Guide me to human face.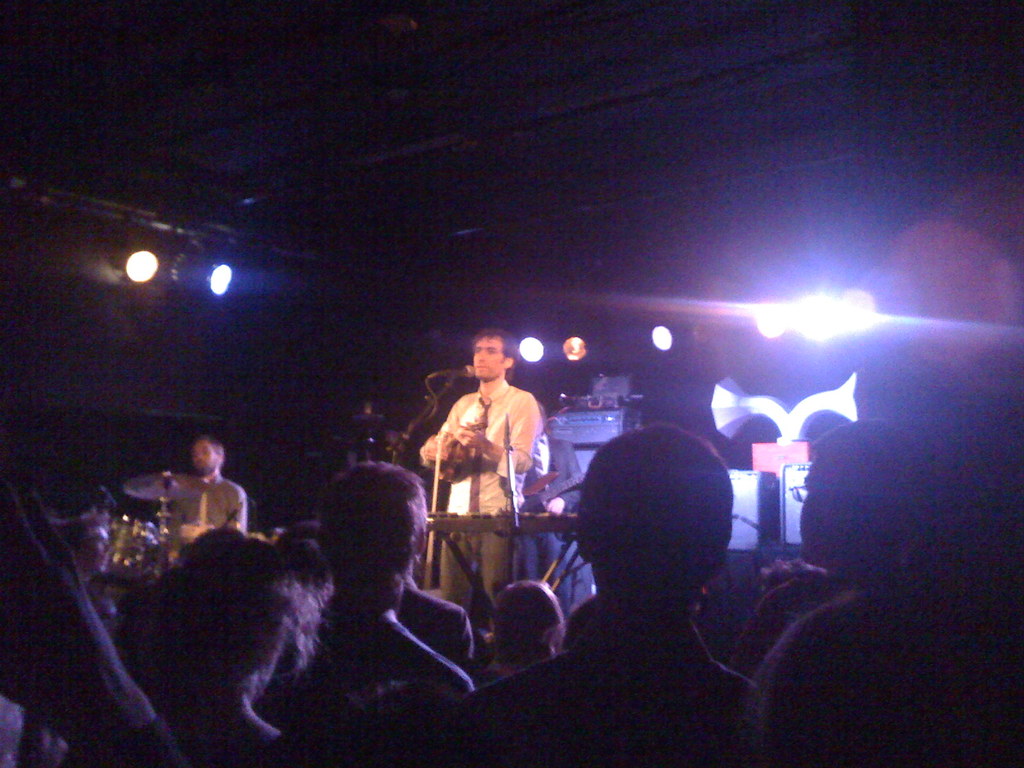
Guidance: [194,437,220,470].
